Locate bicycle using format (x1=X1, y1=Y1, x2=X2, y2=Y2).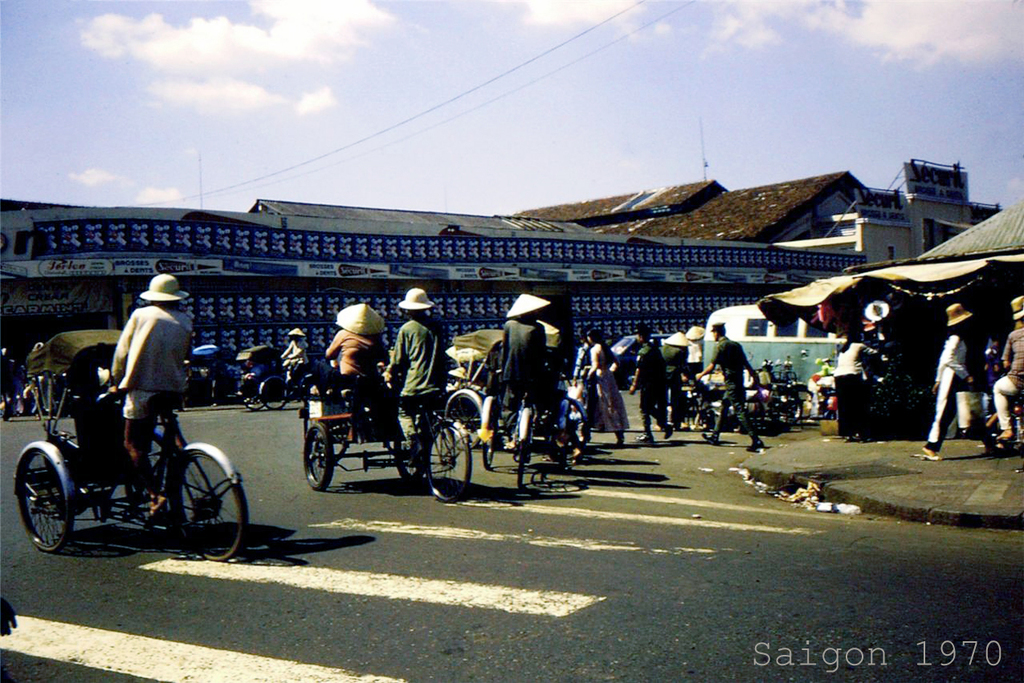
(x1=709, y1=363, x2=832, y2=444).
